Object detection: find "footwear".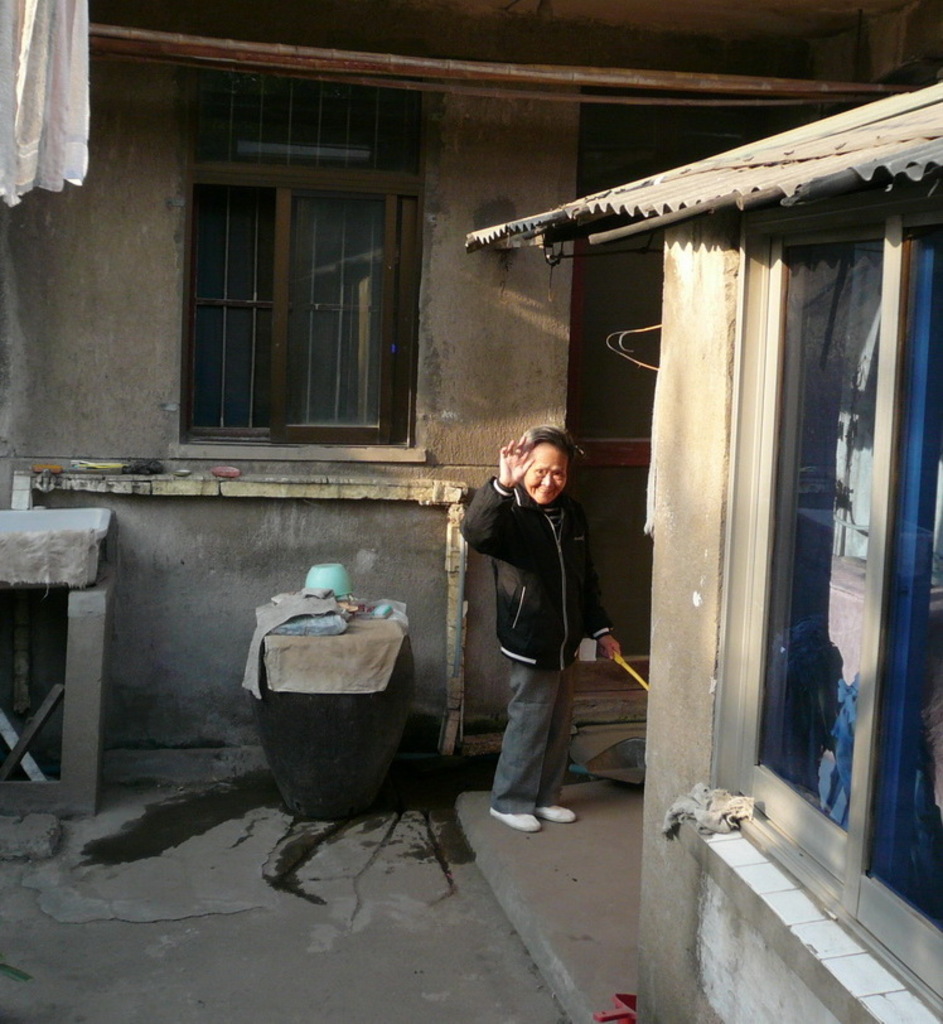
region(483, 794, 543, 837).
